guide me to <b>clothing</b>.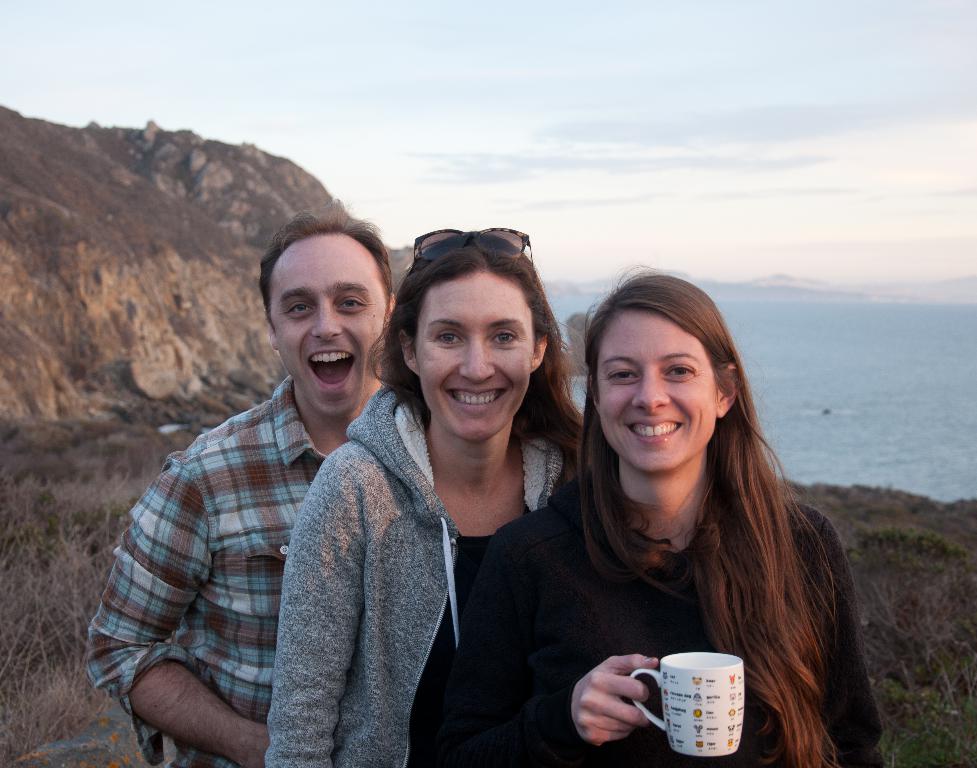
Guidance: 76:371:324:767.
